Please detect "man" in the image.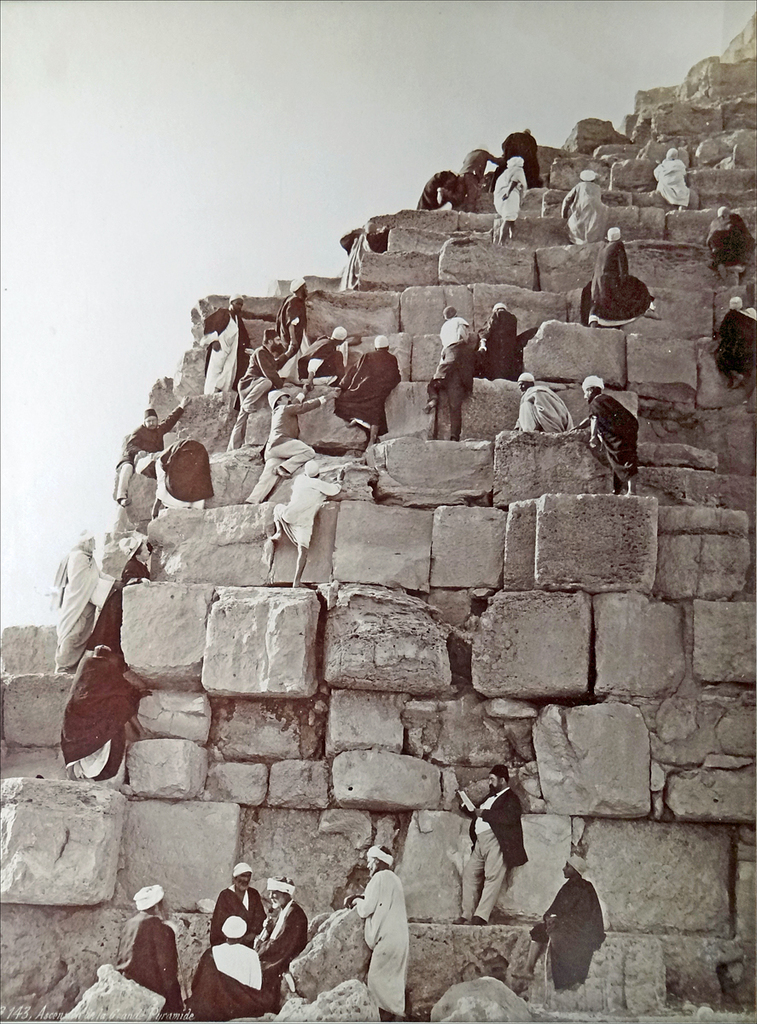
[x1=523, y1=854, x2=611, y2=988].
